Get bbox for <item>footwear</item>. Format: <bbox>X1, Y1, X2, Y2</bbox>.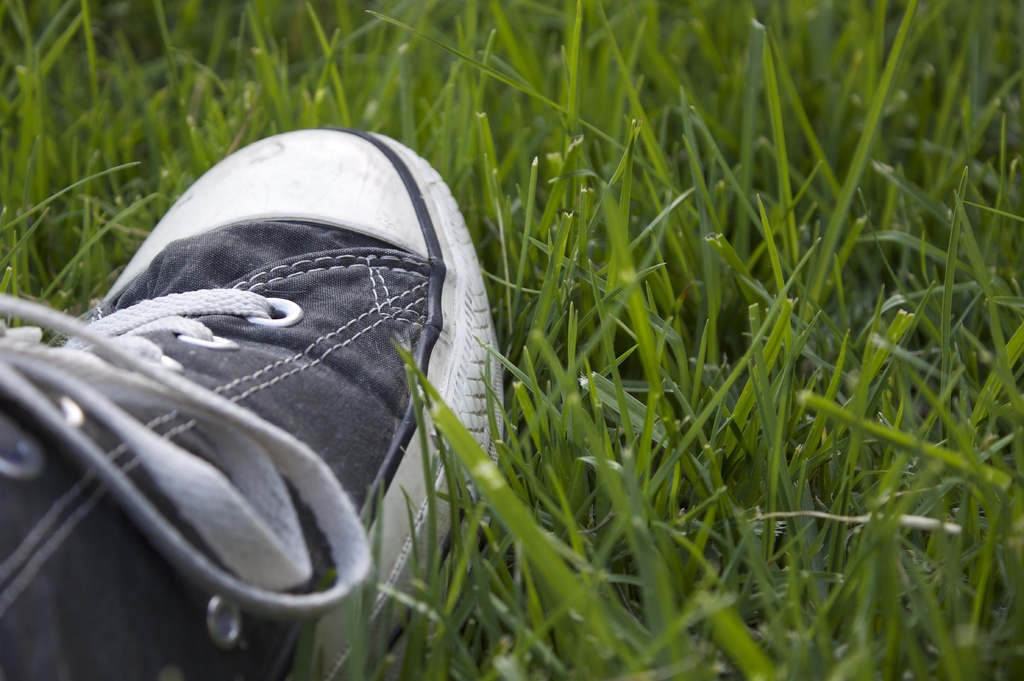
<bbox>36, 120, 525, 659</bbox>.
